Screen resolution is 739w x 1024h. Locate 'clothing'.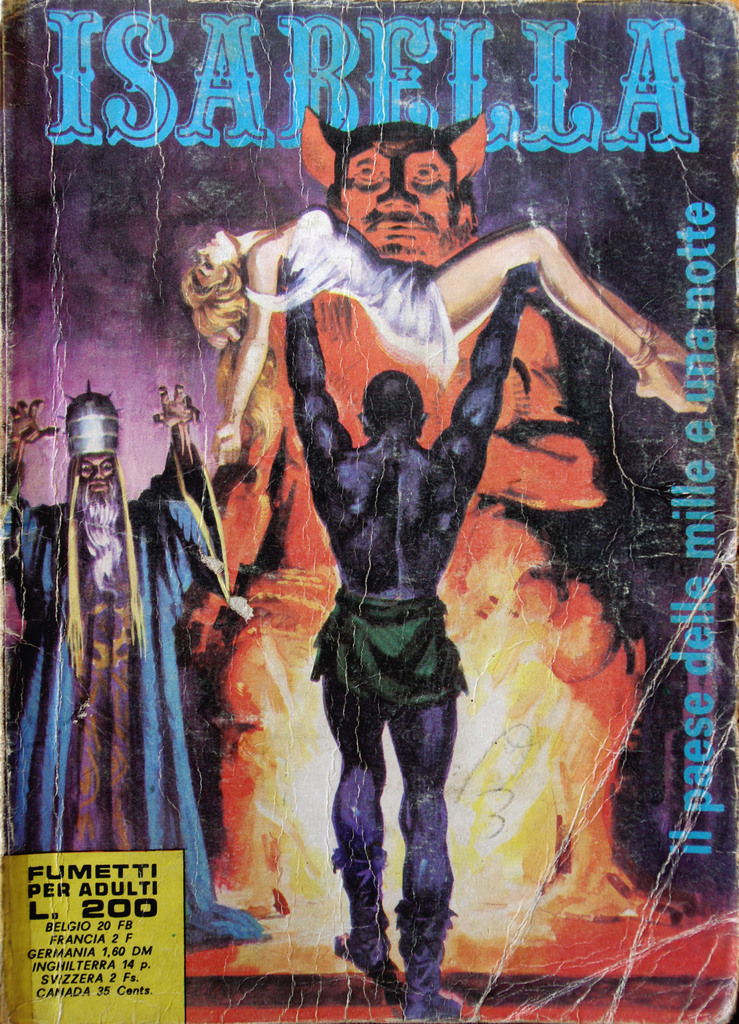
<region>305, 603, 444, 694</region>.
